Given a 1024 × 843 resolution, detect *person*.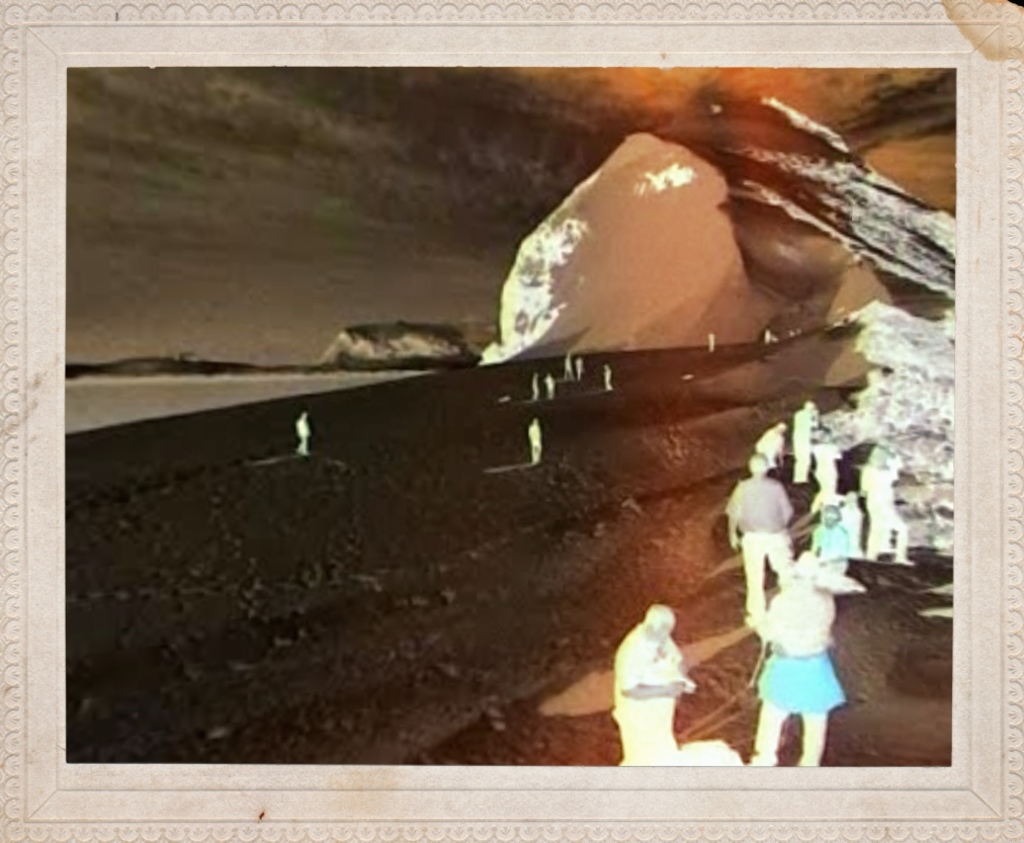
{"left": 819, "top": 503, "right": 852, "bottom": 552}.
